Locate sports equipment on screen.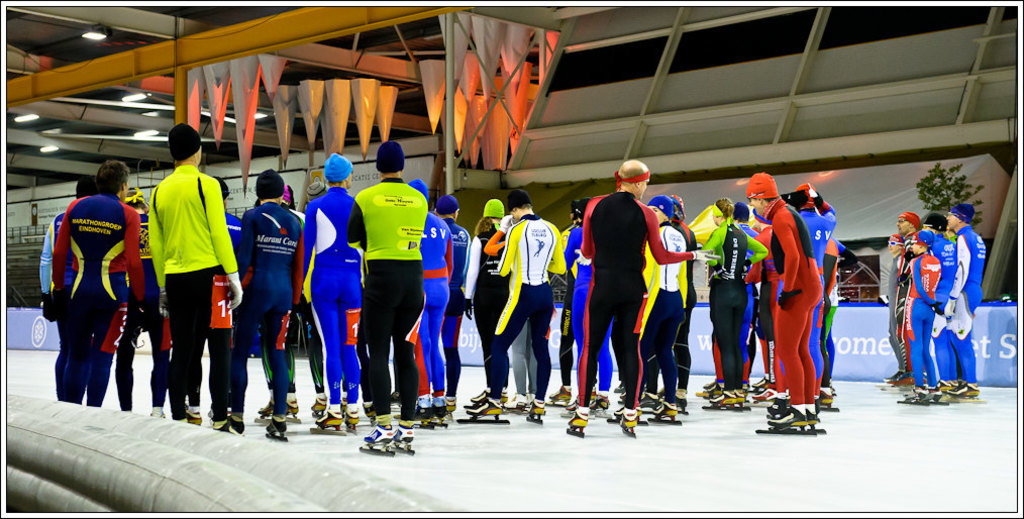
On screen at x1=457, y1=387, x2=516, y2=423.
